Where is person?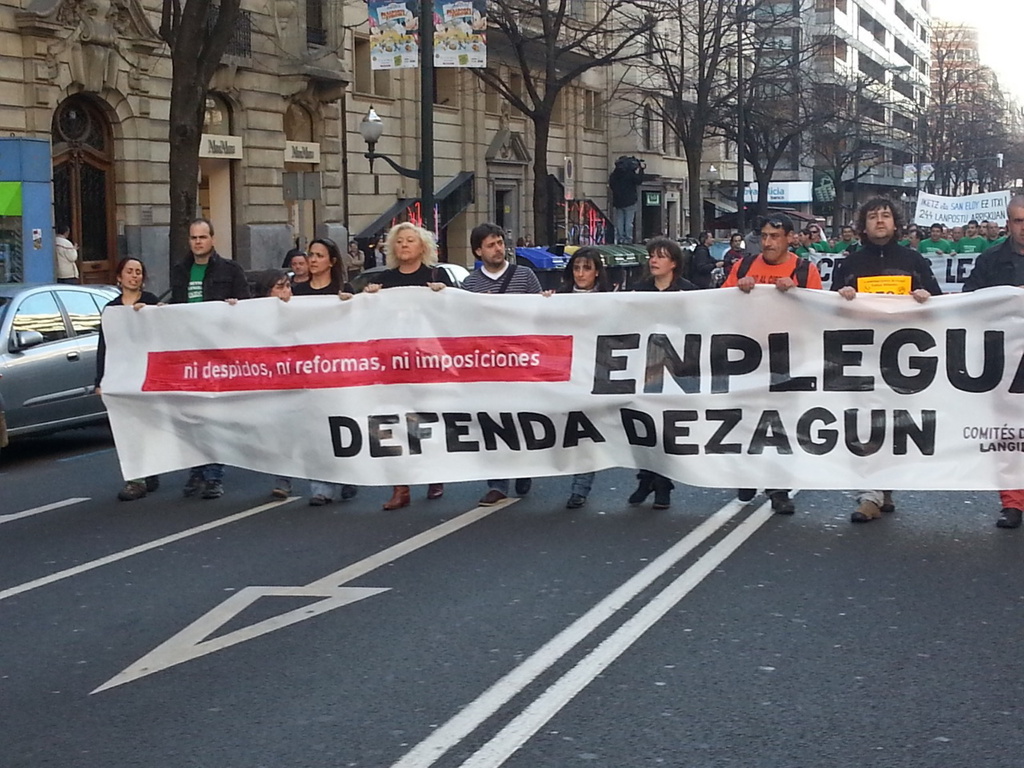
pyautogui.locateOnScreen(366, 237, 381, 269).
